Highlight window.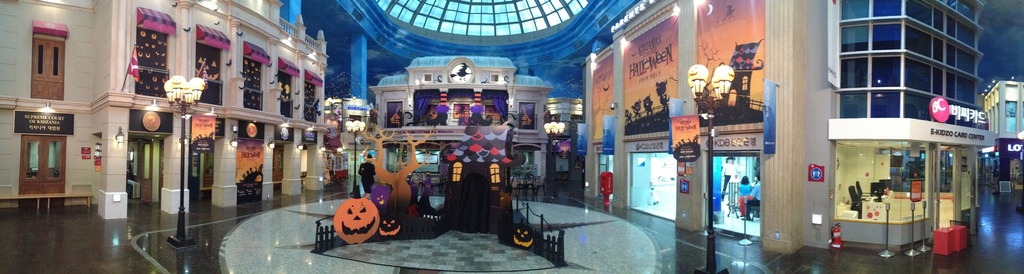
Highlighted region: region(187, 20, 236, 106).
